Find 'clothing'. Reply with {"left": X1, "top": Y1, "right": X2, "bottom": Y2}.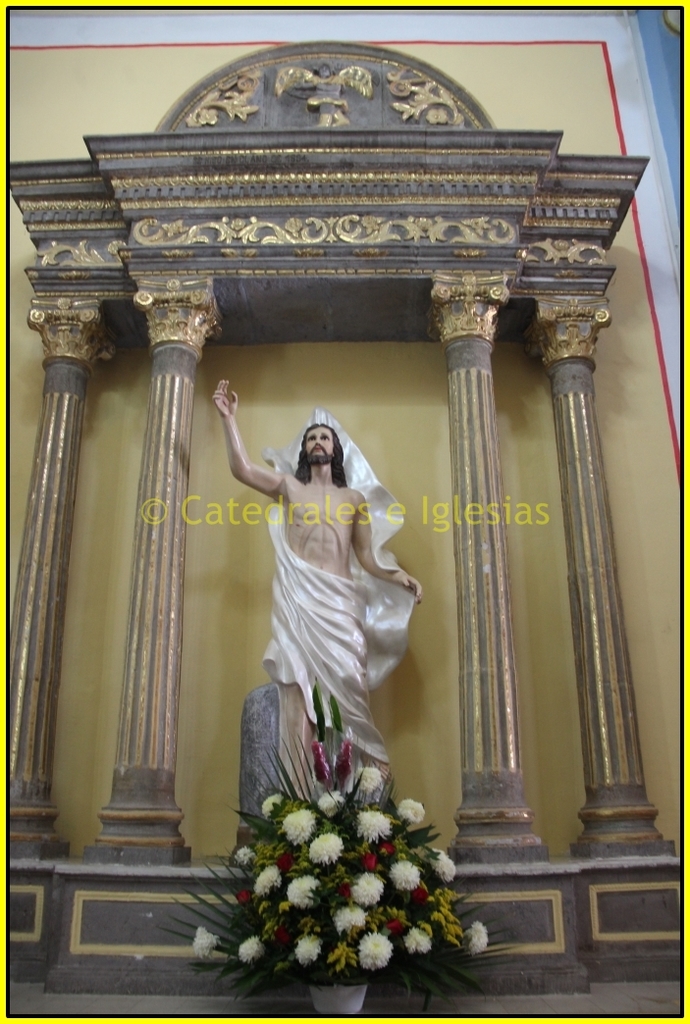
{"left": 260, "top": 391, "right": 434, "bottom": 729}.
